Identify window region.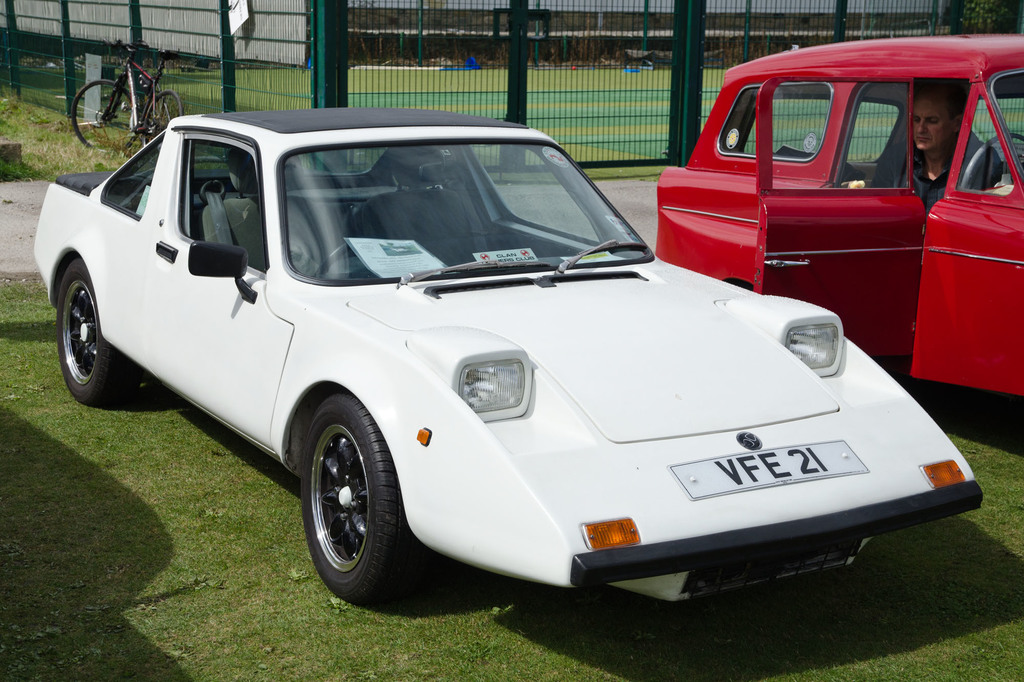
Region: <region>465, 147, 595, 244</region>.
